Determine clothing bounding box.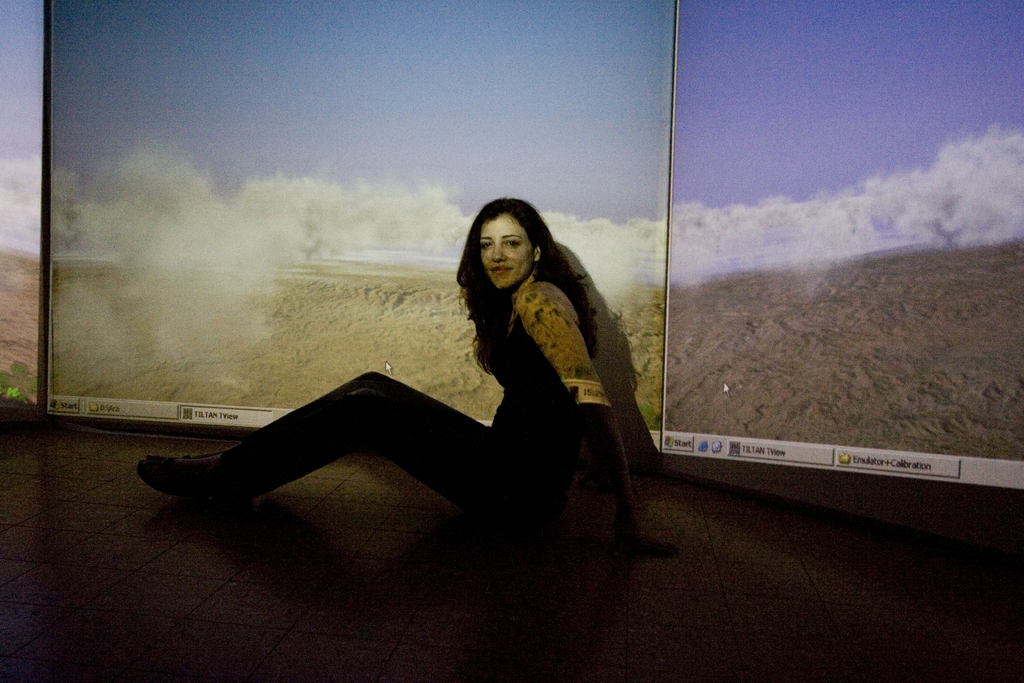
Determined: crop(220, 281, 586, 514).
